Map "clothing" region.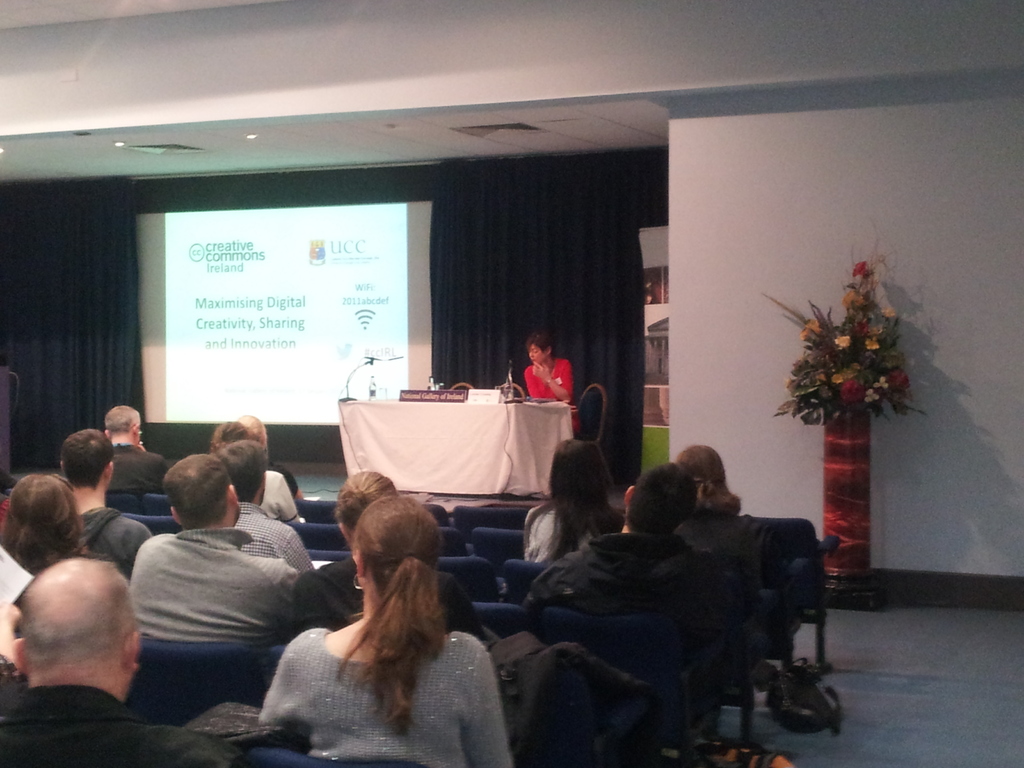
Mapped to <box>270,462,301,497</box>.
